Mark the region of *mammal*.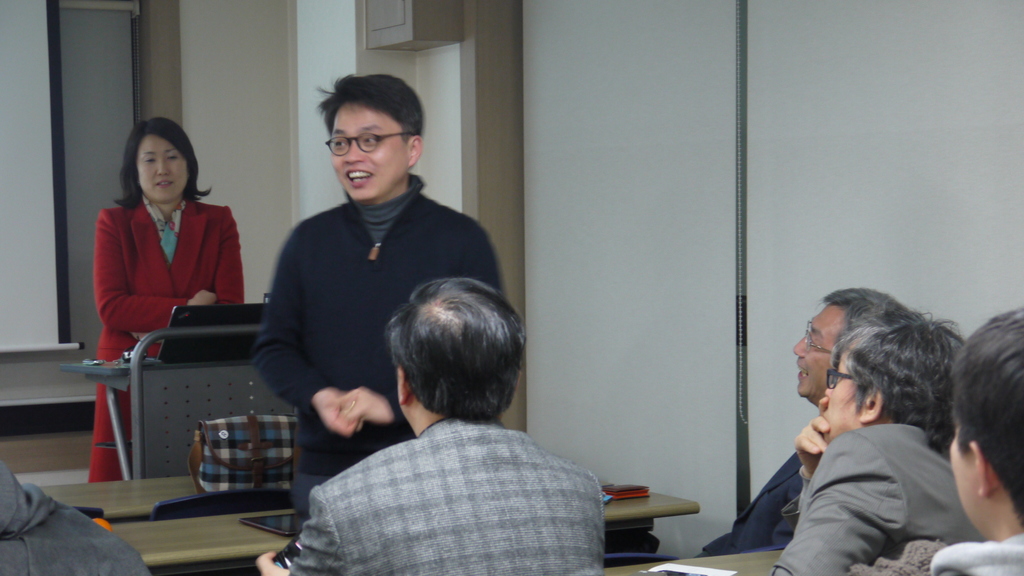
Region: rect(252, 76, 514, 518).
